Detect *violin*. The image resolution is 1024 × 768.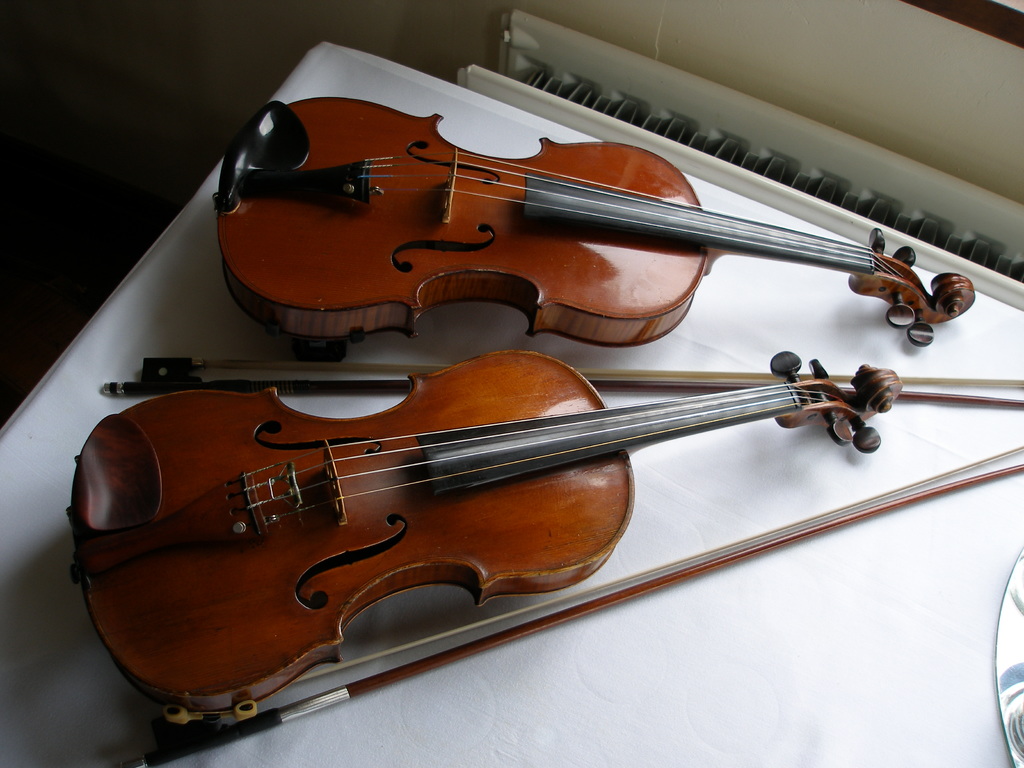
[left=126, top=463, right=1021, bottom=767].
